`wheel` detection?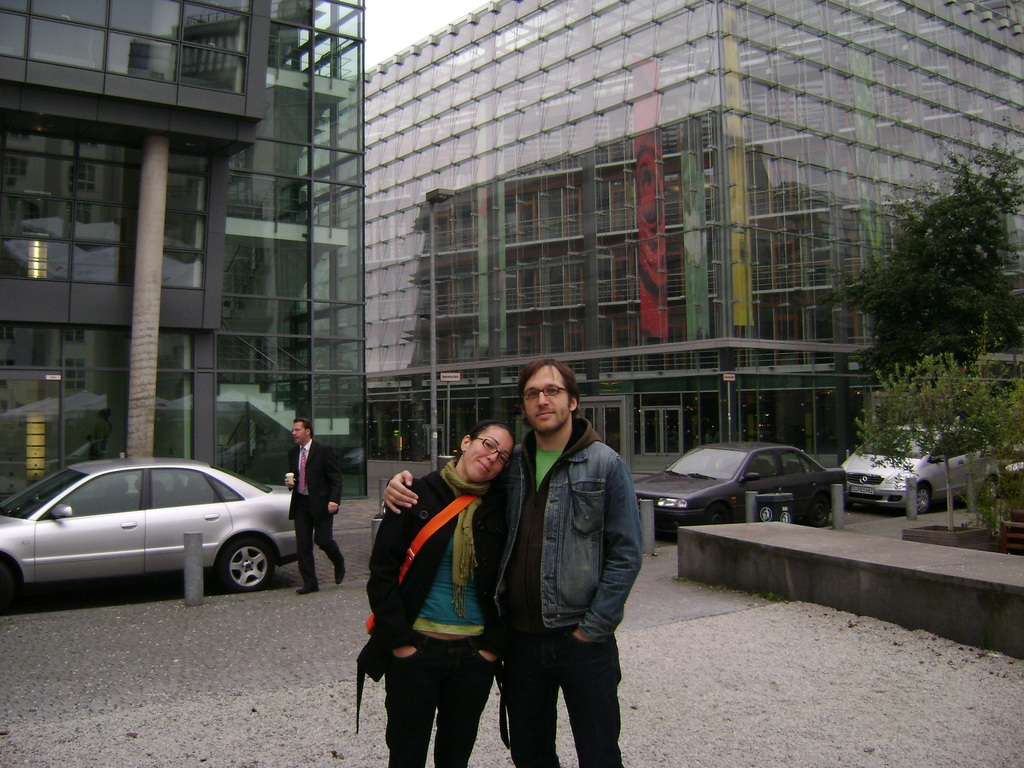
box(212, 532, 276, 593)
